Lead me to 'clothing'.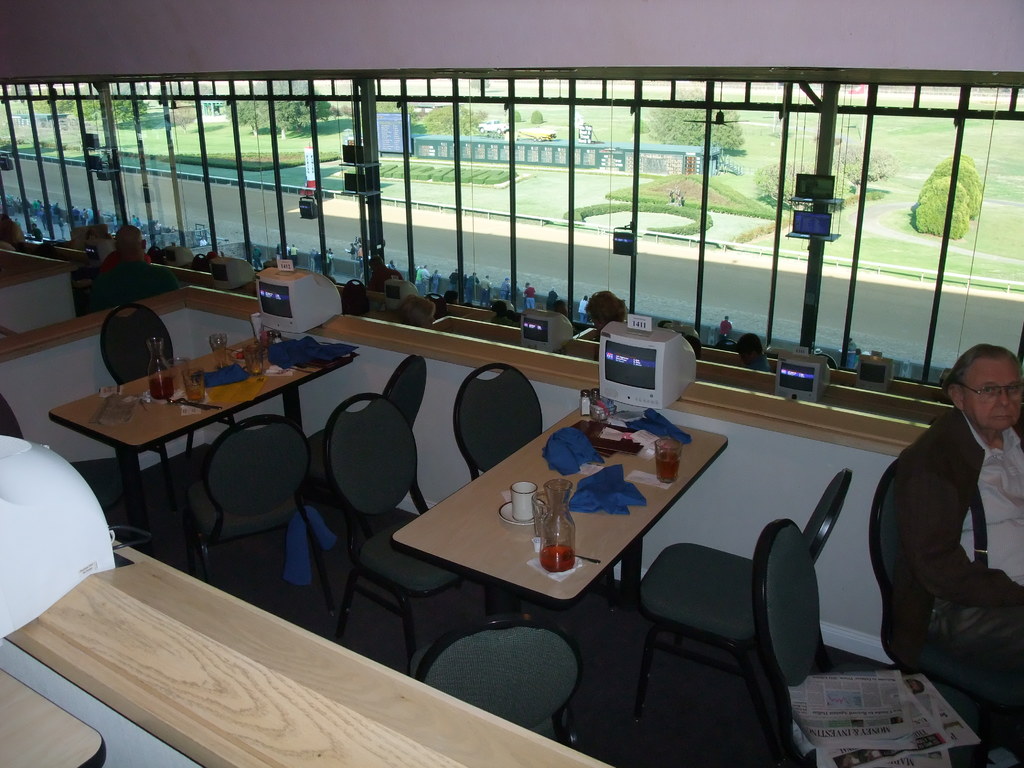
Lead to left=499, top=279, right=513, bottom=301.
